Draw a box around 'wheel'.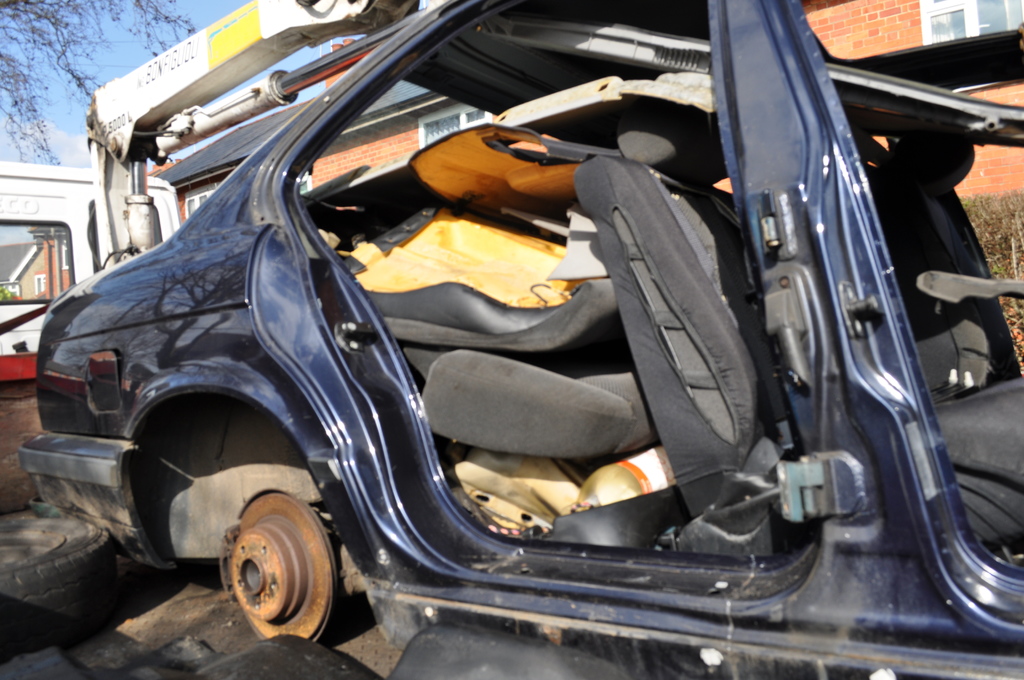
select_region(209, 495, 344, 647).
